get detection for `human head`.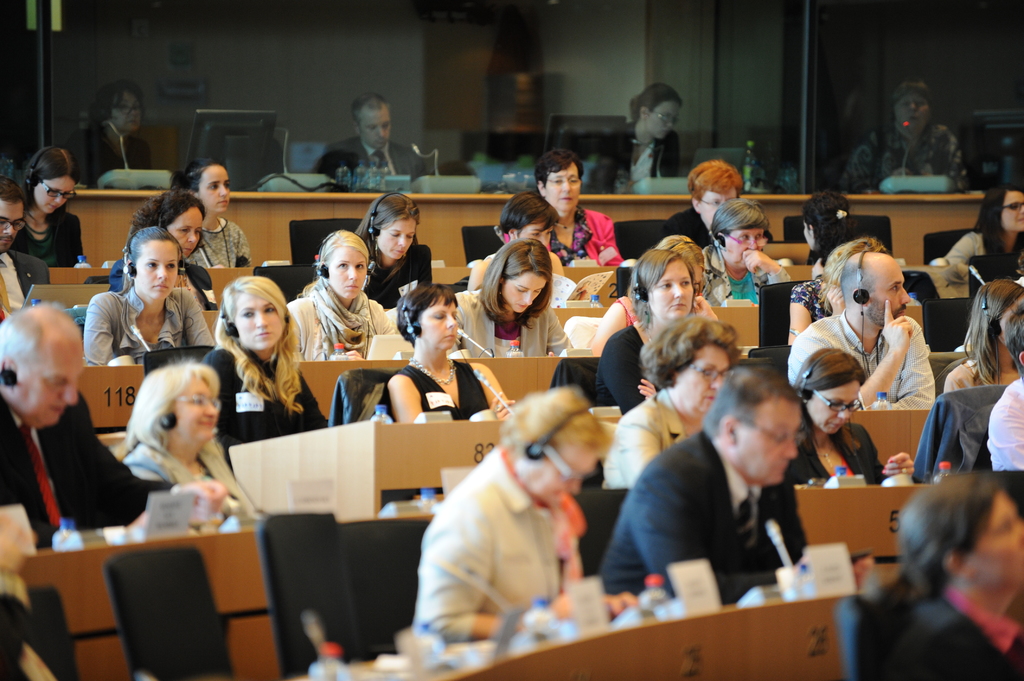
Detection: [841, 252, 909, 330].
